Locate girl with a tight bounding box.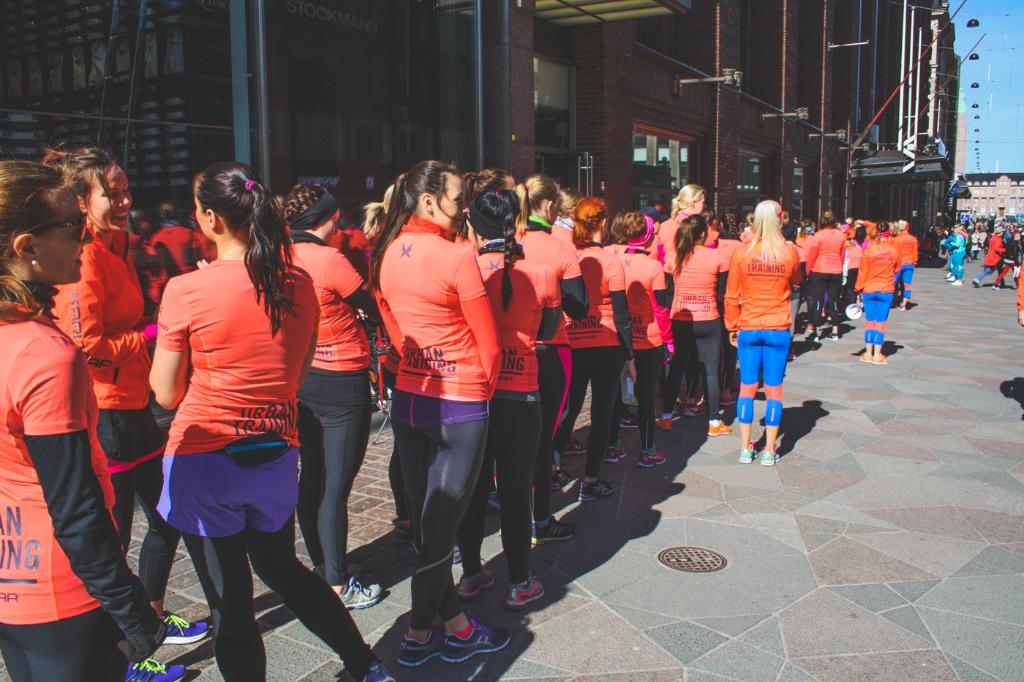
464, 181, 562, 611.
